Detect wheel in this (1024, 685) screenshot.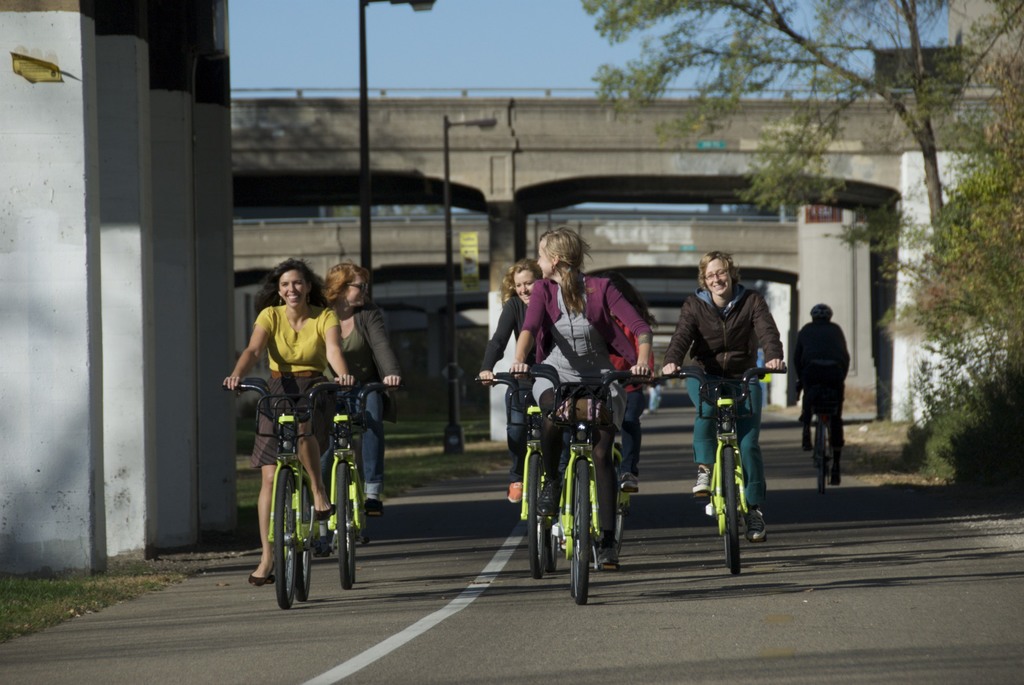
Detection: bbox=(349, 530, 355, 578).
